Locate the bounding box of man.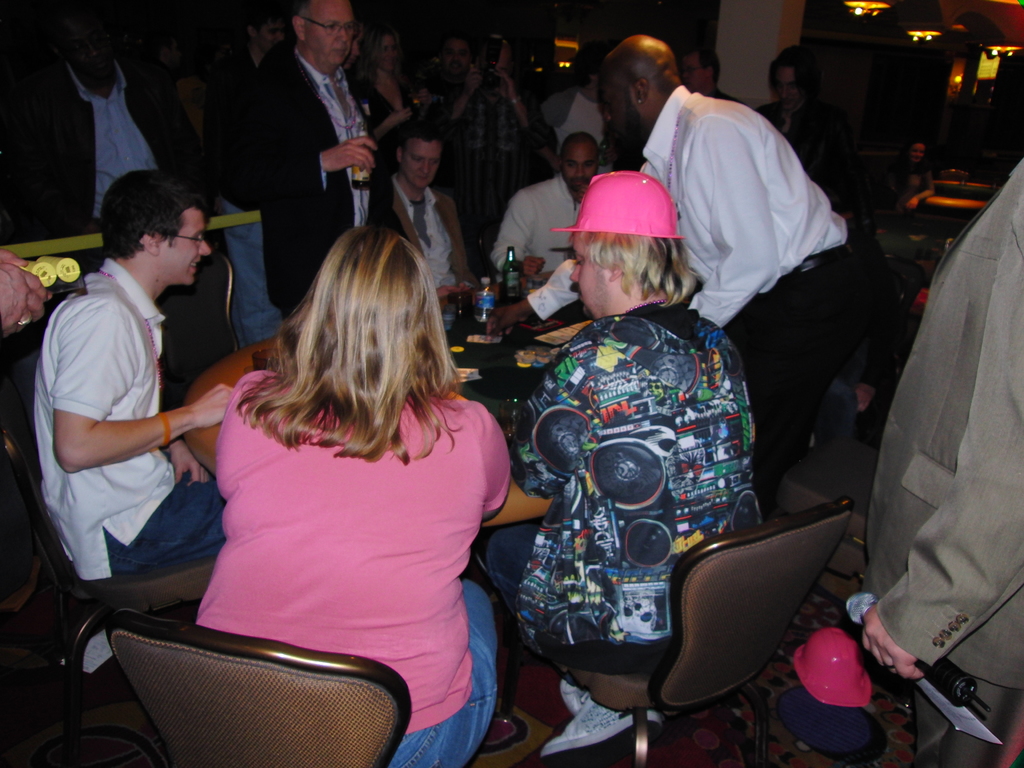
Bounding box: <box>682,45,743,99</box>.
